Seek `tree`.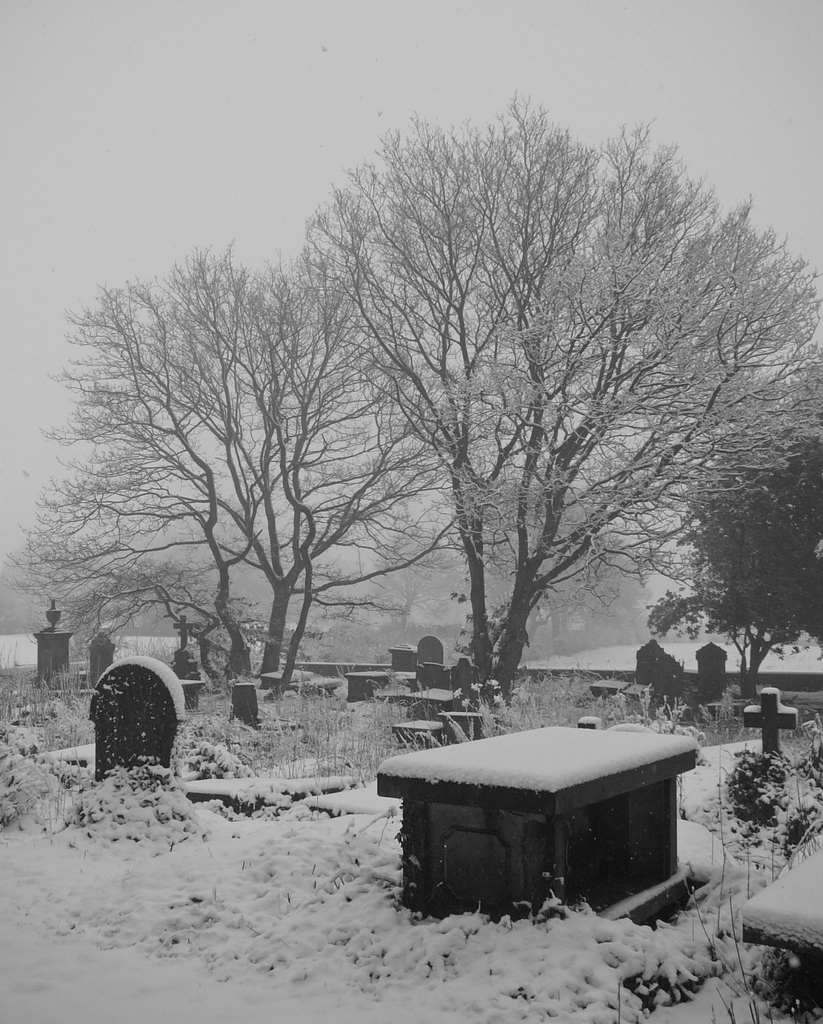
bbox(8, 239, 506, 705).
